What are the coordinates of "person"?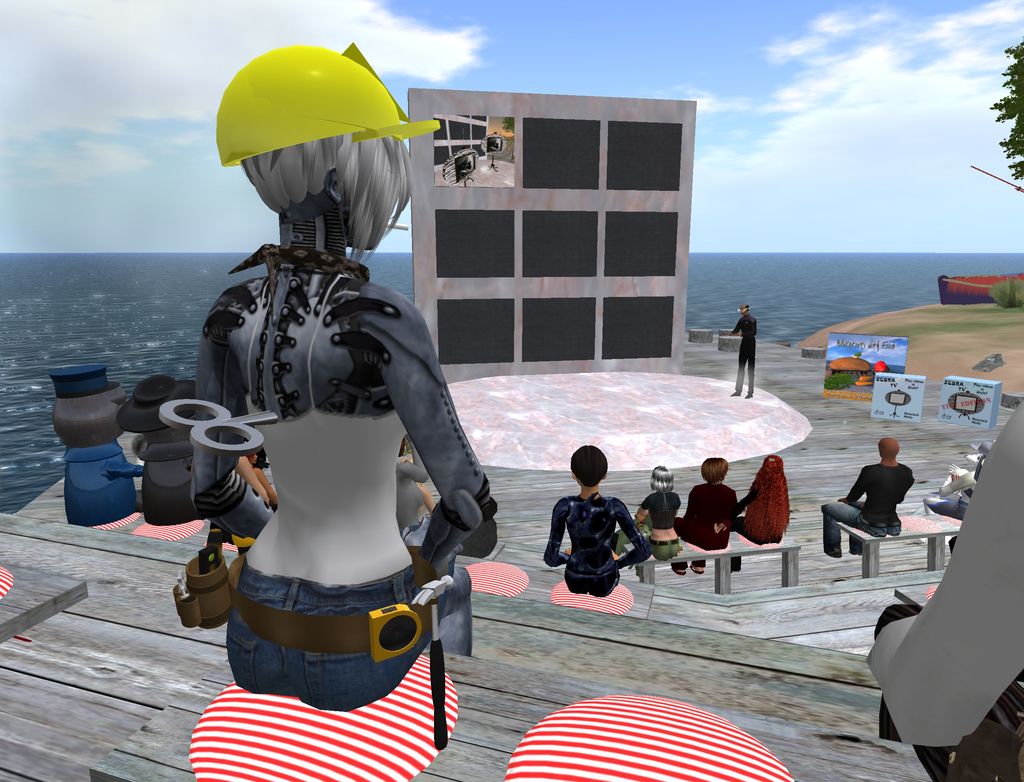
<box>177,42,493,703</box>.
